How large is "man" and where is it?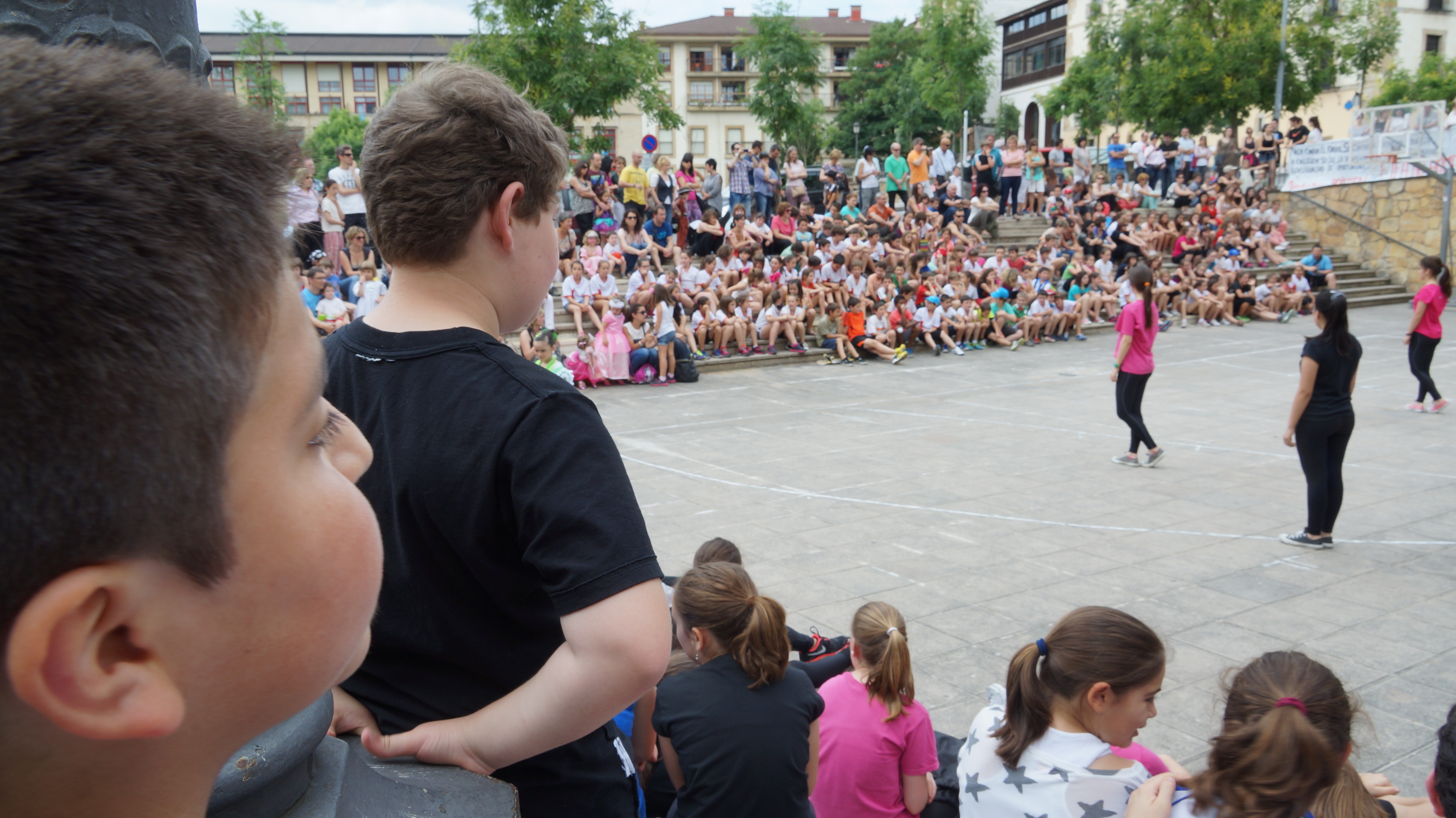
Bounding box: [left=277, top=41, right=283, bottom=55].
